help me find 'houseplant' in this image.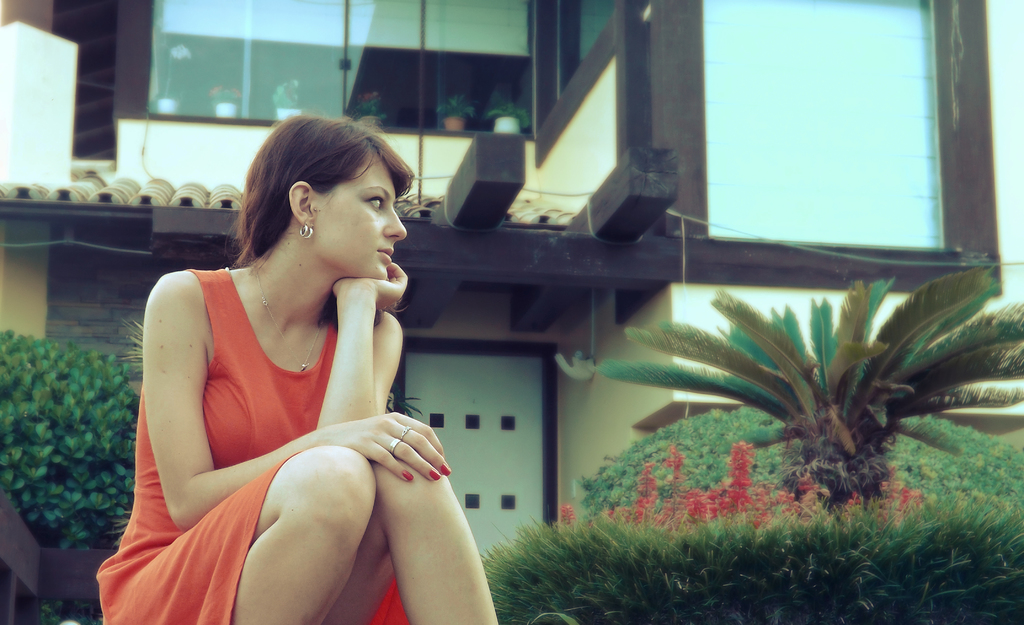
Found it: bbox=(159, 40, 196, 118).
